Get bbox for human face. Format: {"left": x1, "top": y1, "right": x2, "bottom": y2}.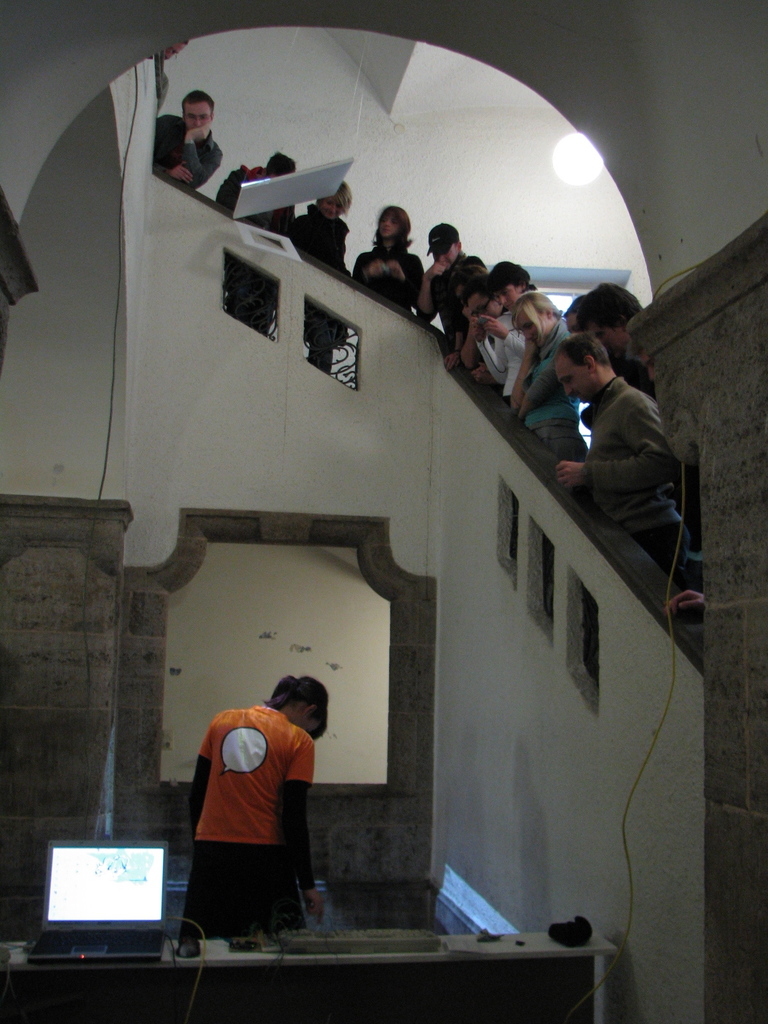
{"left": 433, "top": 243, "right": 456, "bottom": 266}.
